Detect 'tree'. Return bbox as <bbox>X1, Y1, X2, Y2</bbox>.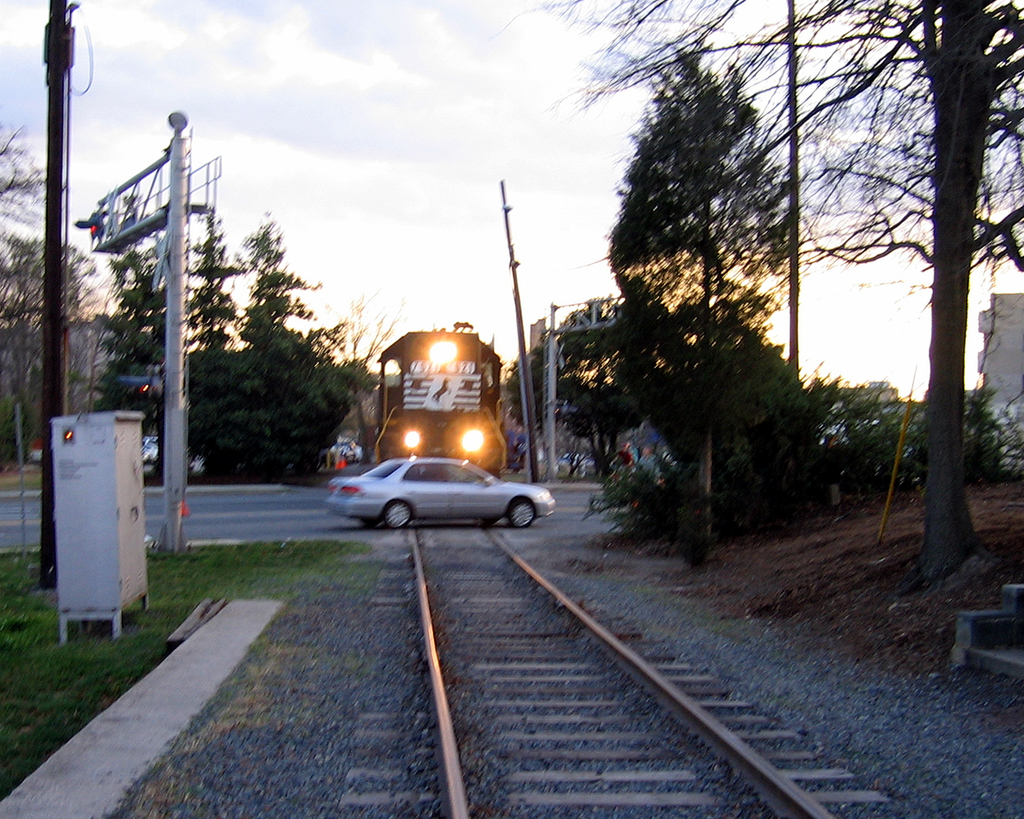
<bbox>75, 255, 182, 437</bbox>.
